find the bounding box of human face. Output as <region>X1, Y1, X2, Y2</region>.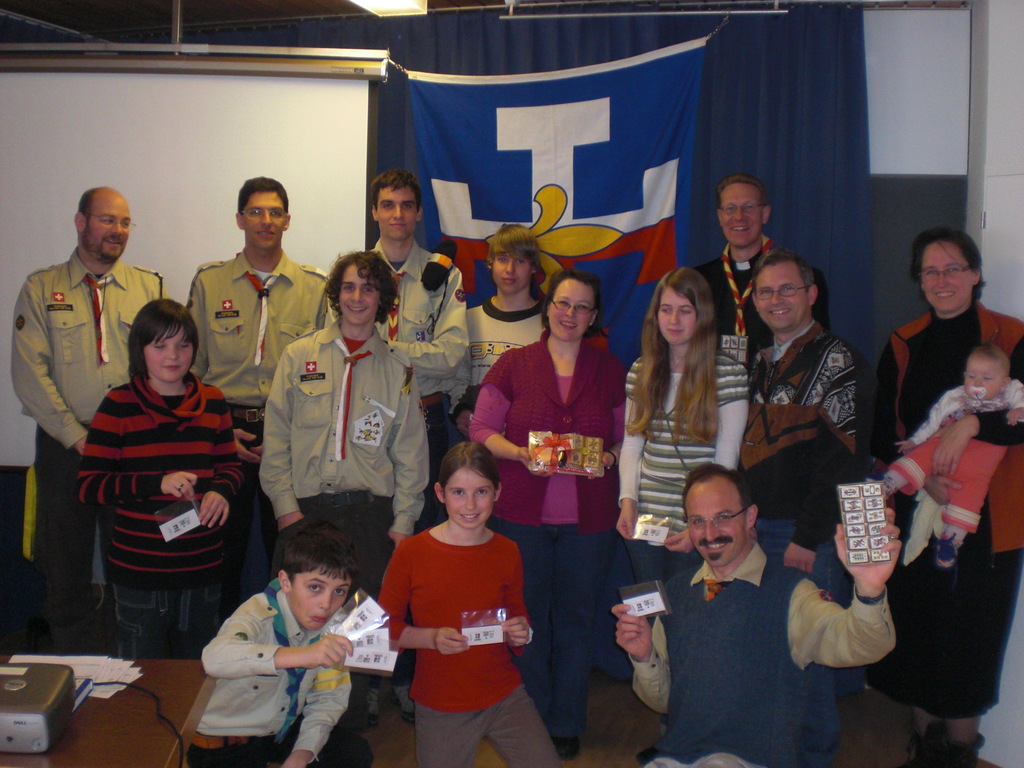
<region>83, 200, 133, 257</region>.
